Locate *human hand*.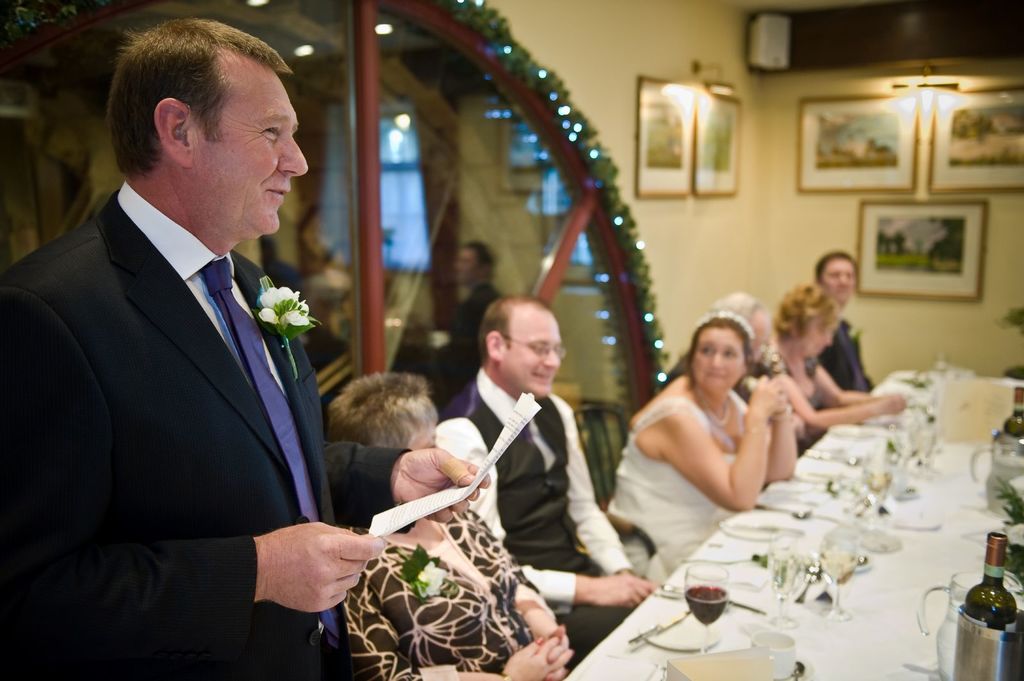
Bounding box: left=499, top=638, right=572, bottom=680.
